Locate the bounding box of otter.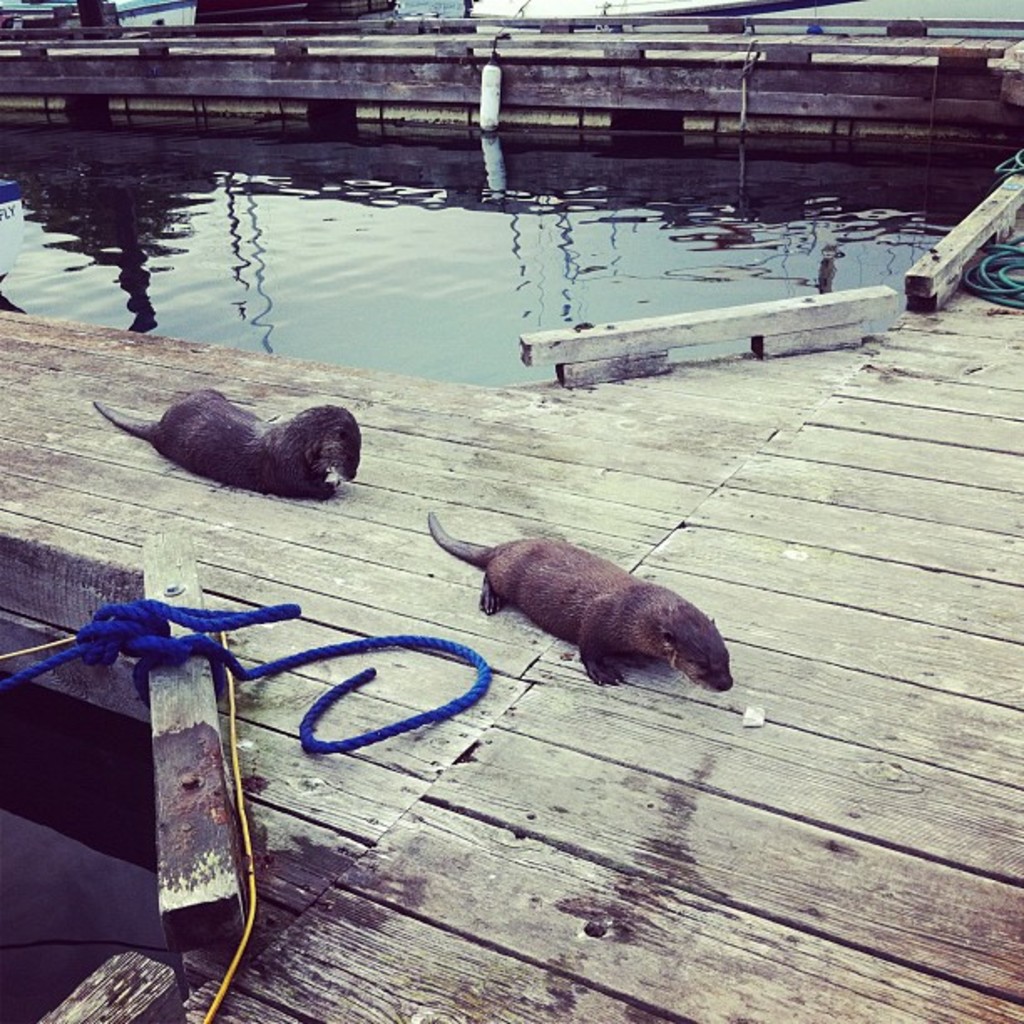
Bounding box: box=[427, 512, 735, 694].
